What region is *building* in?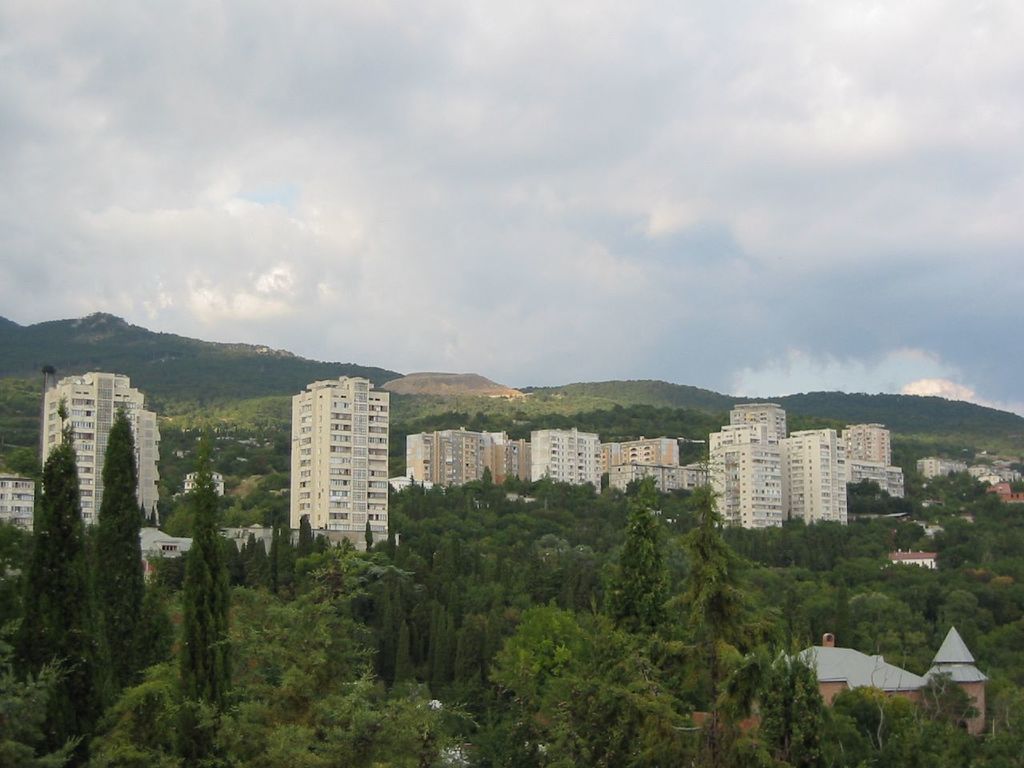
left=0, top=474, right=34, bottom=532.
